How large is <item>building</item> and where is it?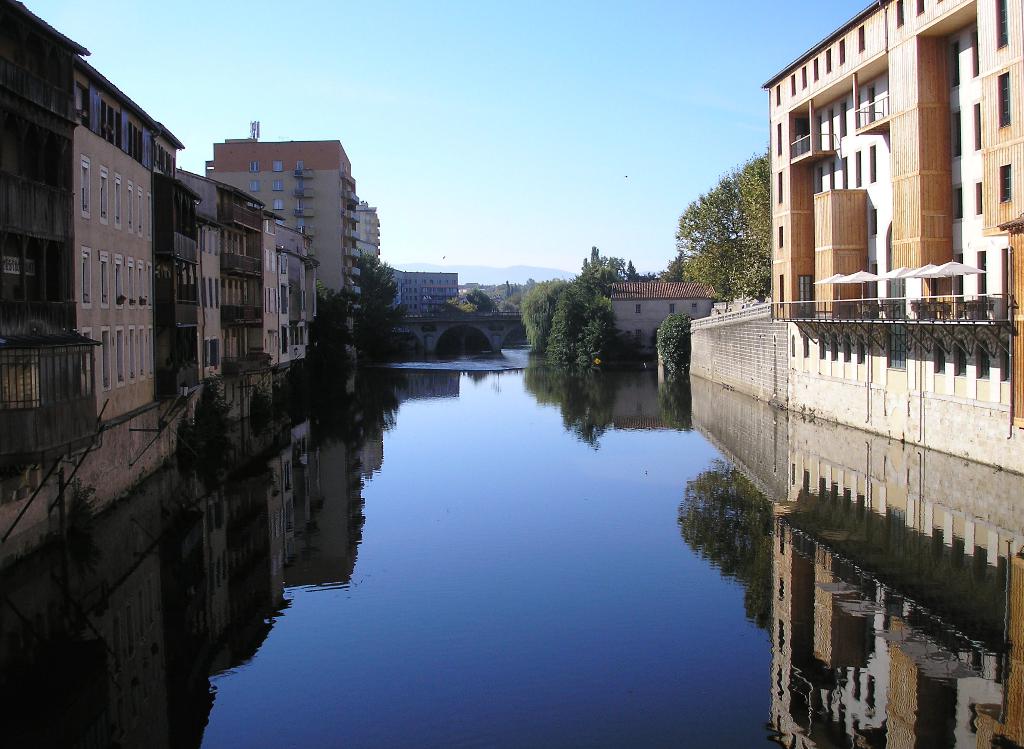
Bounding box: {"left": 213, "top": 141, "right": 355, "bottom": 321}.
